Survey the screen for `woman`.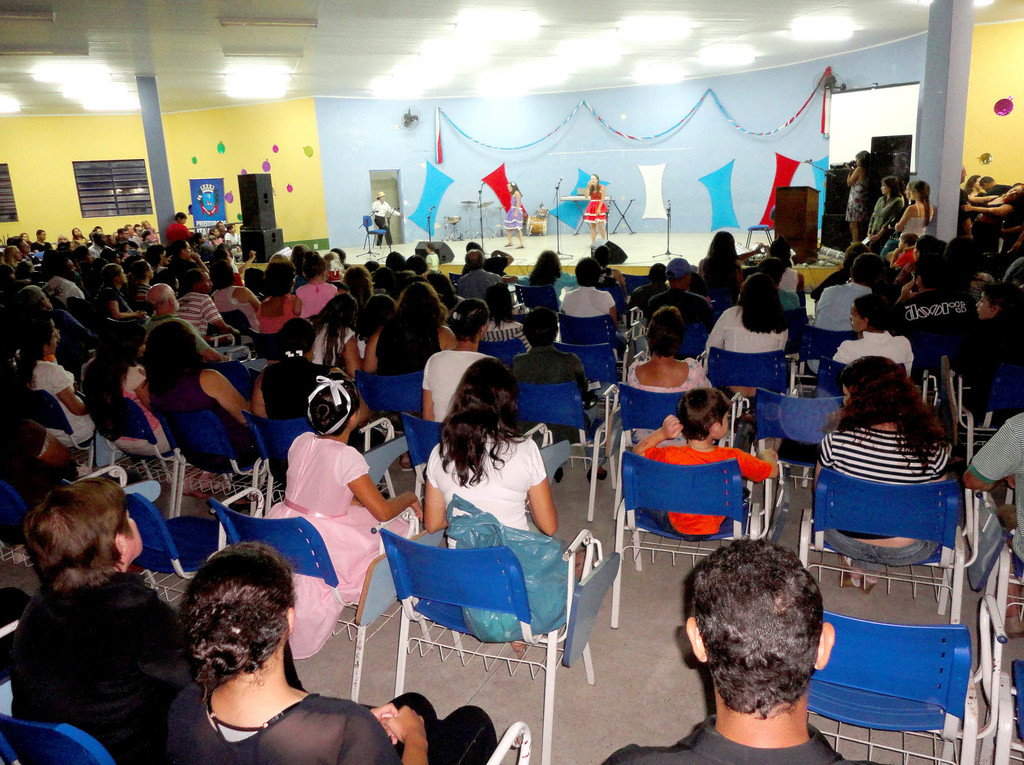
Survey found: Rect(256, 318, 324, 415).
